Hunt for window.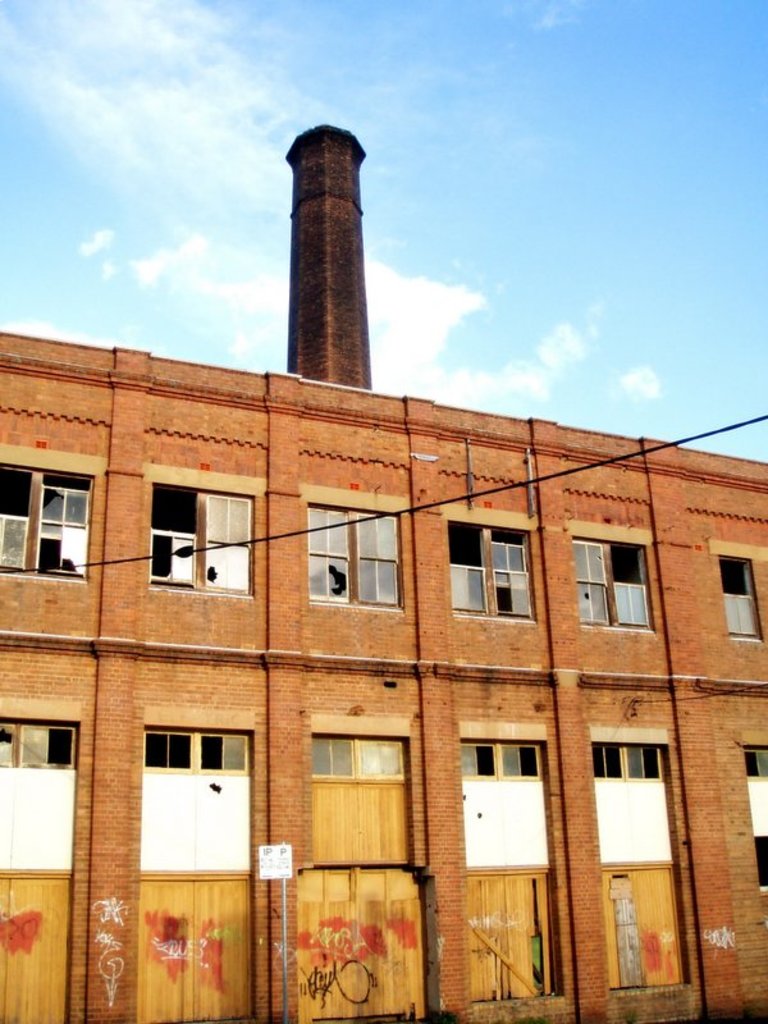
Hunted down at {"left": 571, "top": 534, "right": 657, "bottom": 634}.
